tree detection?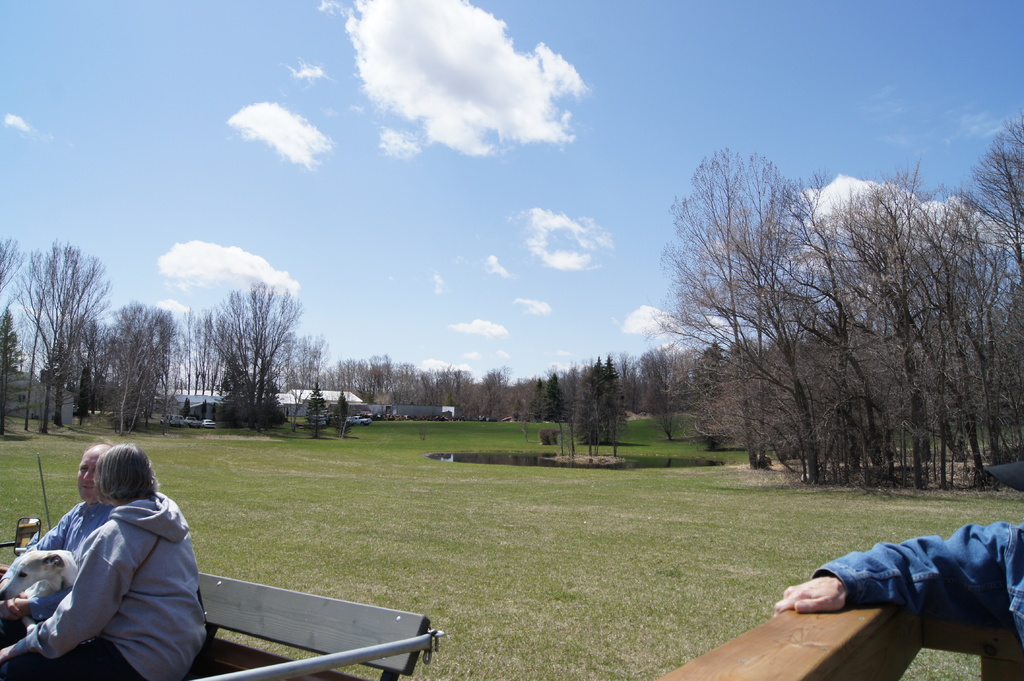
12/218/116/436
